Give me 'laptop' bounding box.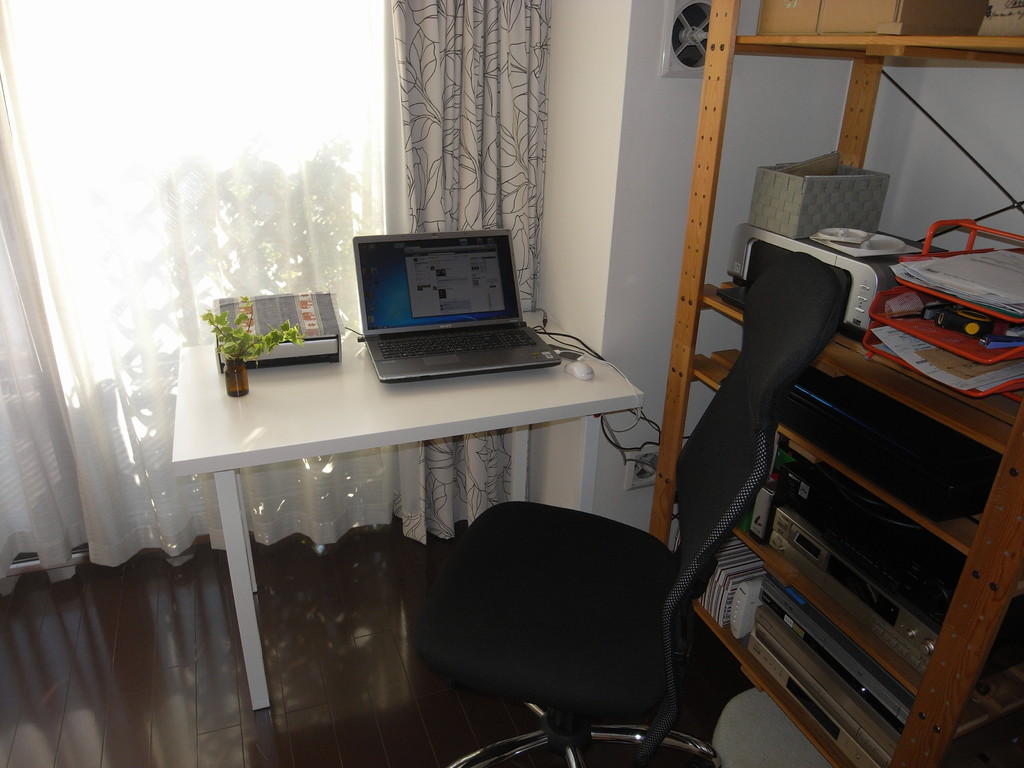
337/221/570/387.
